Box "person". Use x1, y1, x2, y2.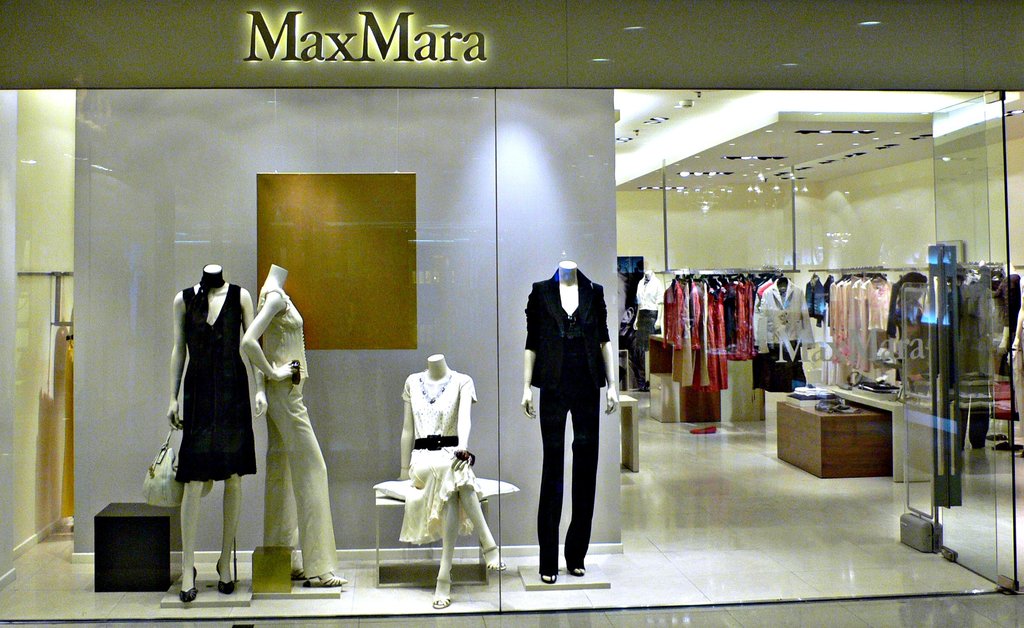
519, 262, 618, 585.
